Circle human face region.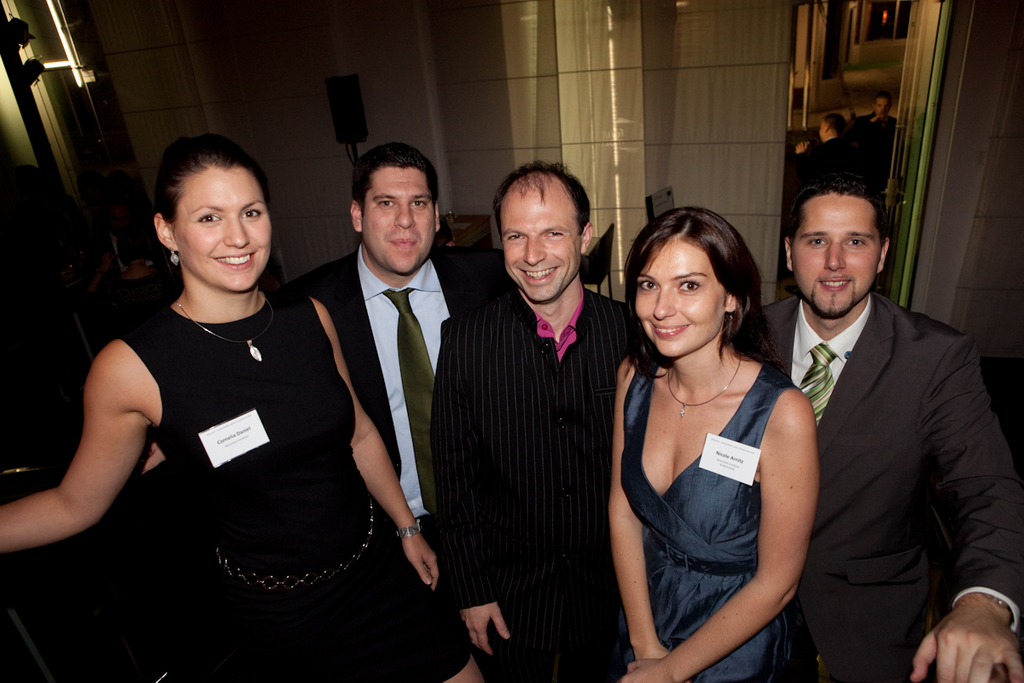
Region: {"x1": 175, "y1": 166, "x2": 274, "y2": 295}.
